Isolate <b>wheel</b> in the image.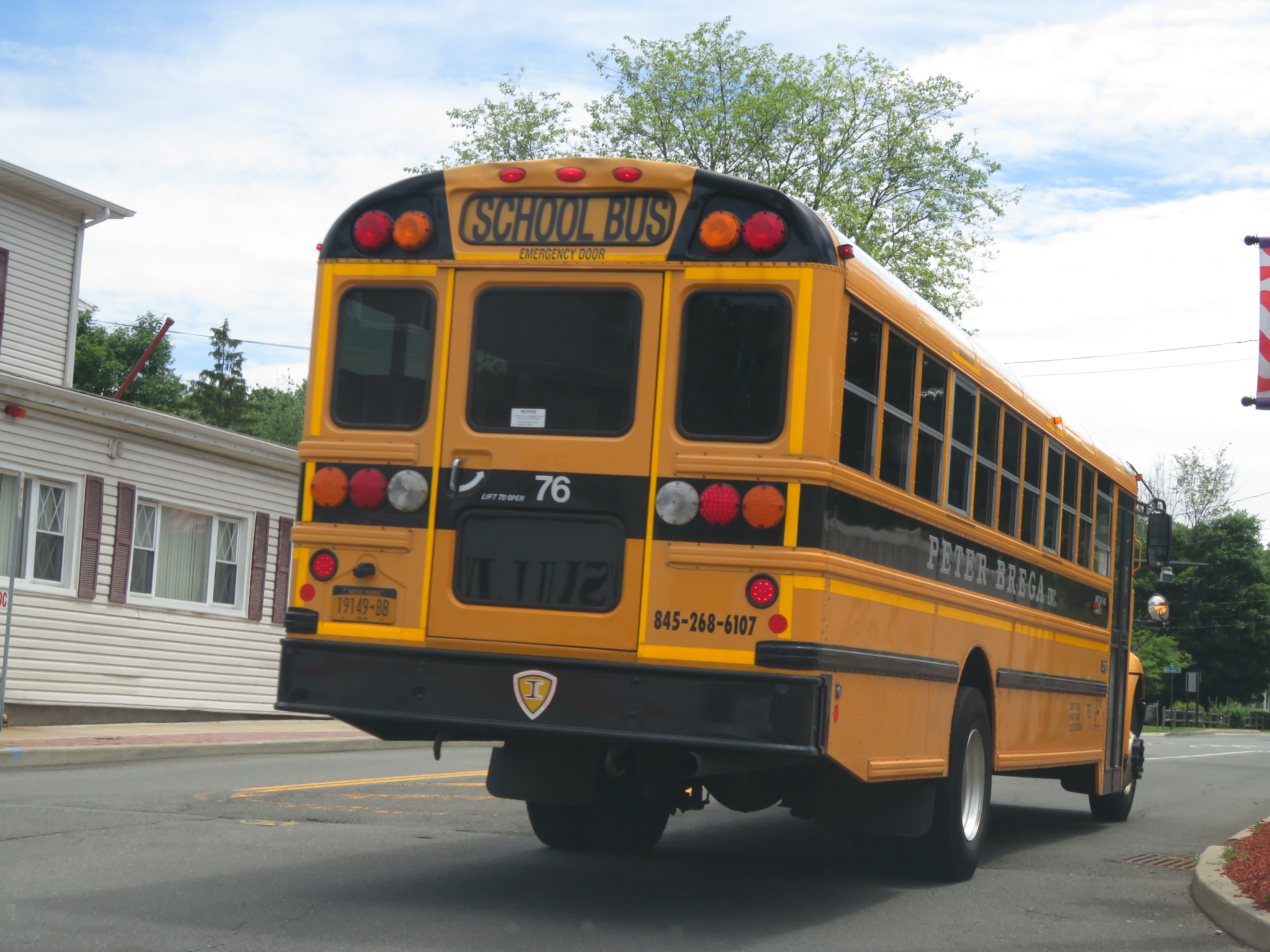
Isolated region: <bbox>266, 169, 281, 201</bbox>.
